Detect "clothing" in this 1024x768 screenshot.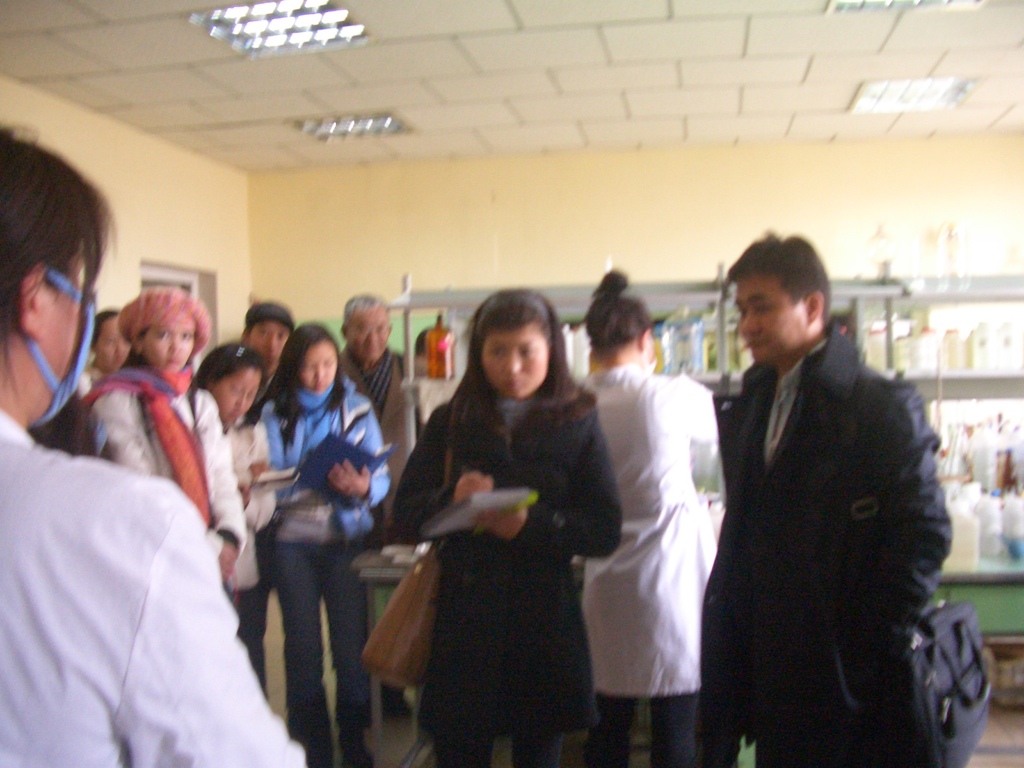
Detection: <bbox>337, 344, 429, 498</bbox>.
